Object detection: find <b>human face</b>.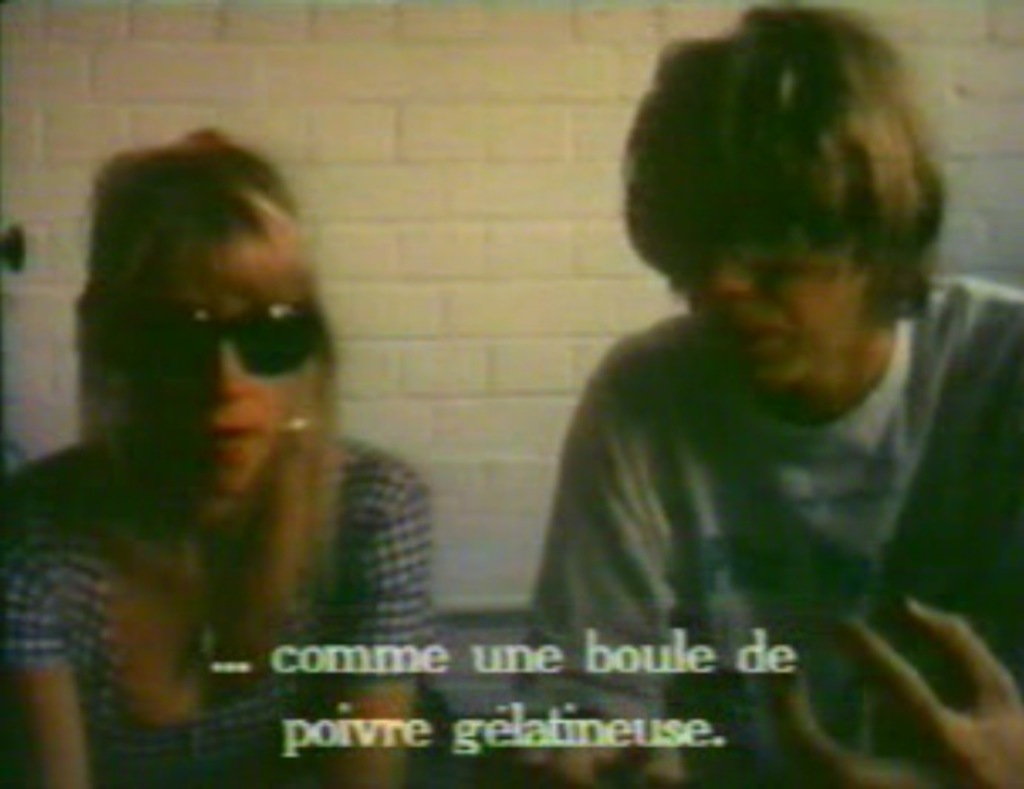
region(684, 261, 866, 380).
